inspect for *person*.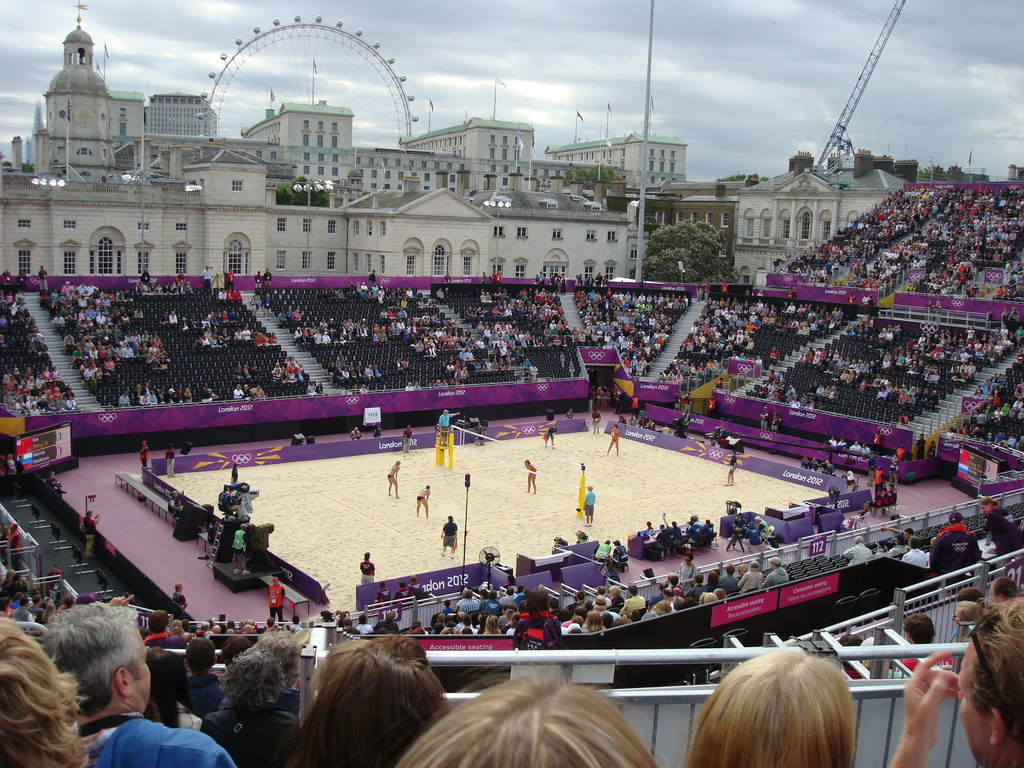
Inspection: {"left": 565, "top": 407, "right": 573, "bottom": 420}.
